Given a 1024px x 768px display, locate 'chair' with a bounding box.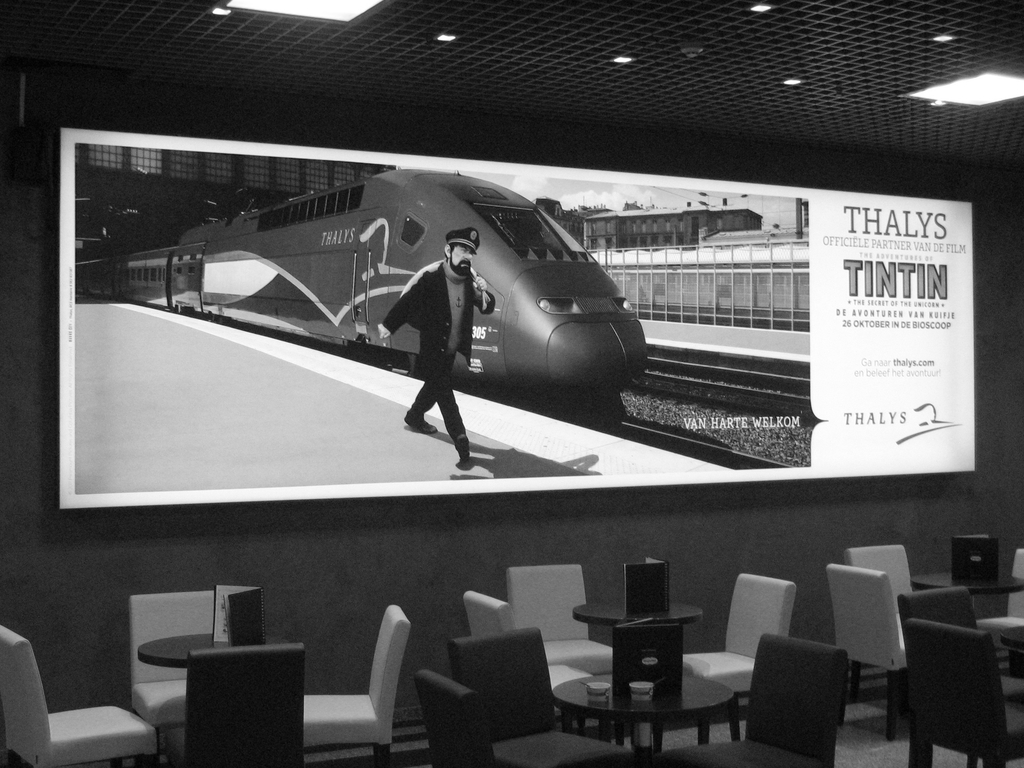
Located: <bbox>0, 625, 159, 767</bbox>.
